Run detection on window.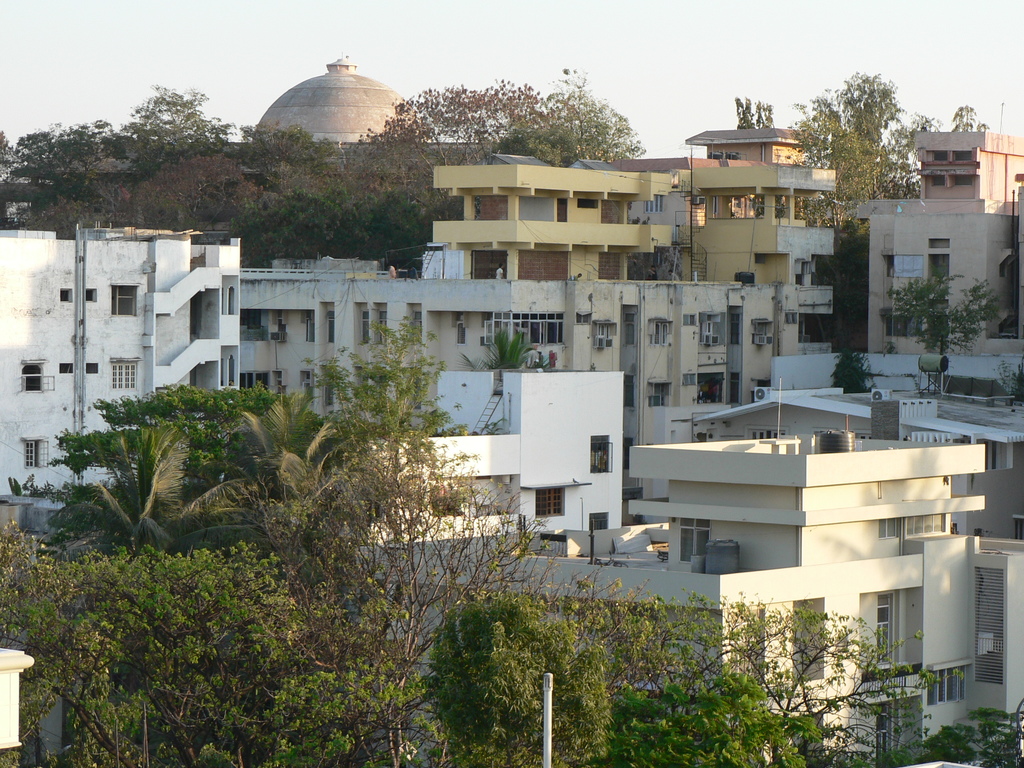
Result: 905,518,943,536.
